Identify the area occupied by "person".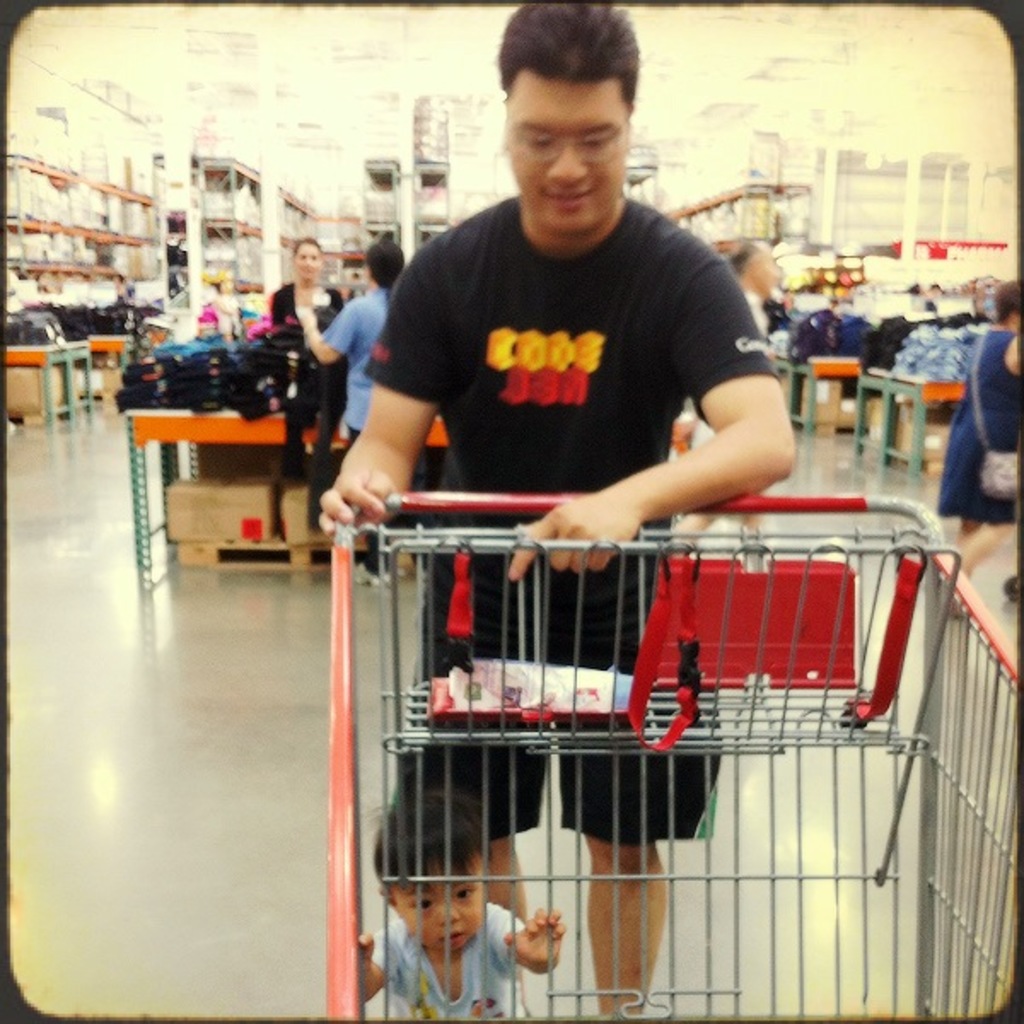
Area: select_region(290, 234, 406, 589).
